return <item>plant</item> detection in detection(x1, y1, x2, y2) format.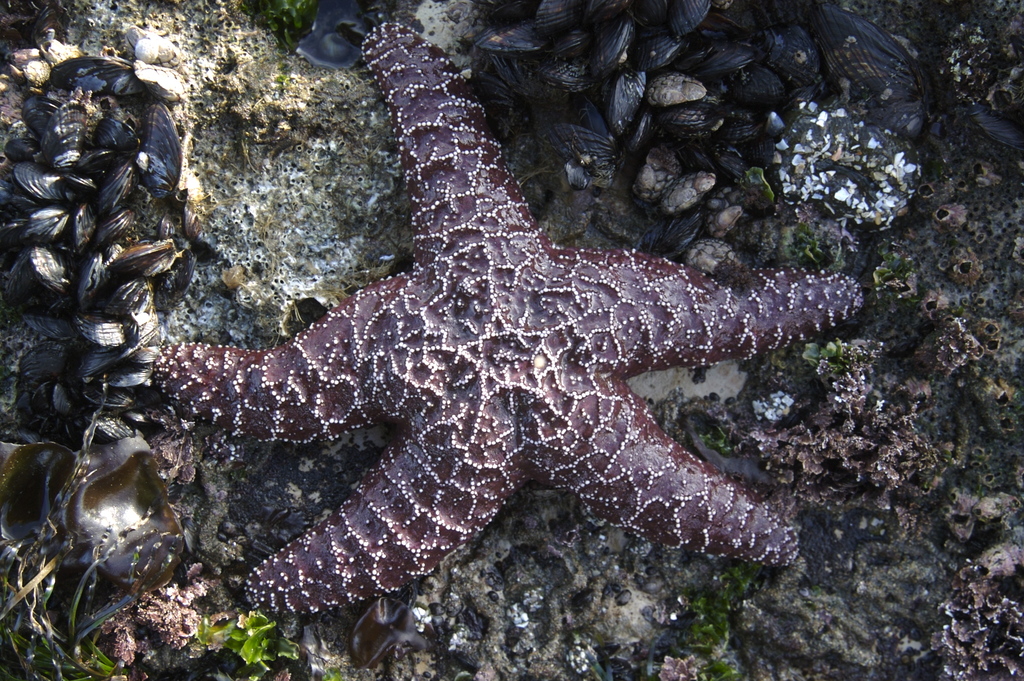
detection(84, 649, 124, 680).
